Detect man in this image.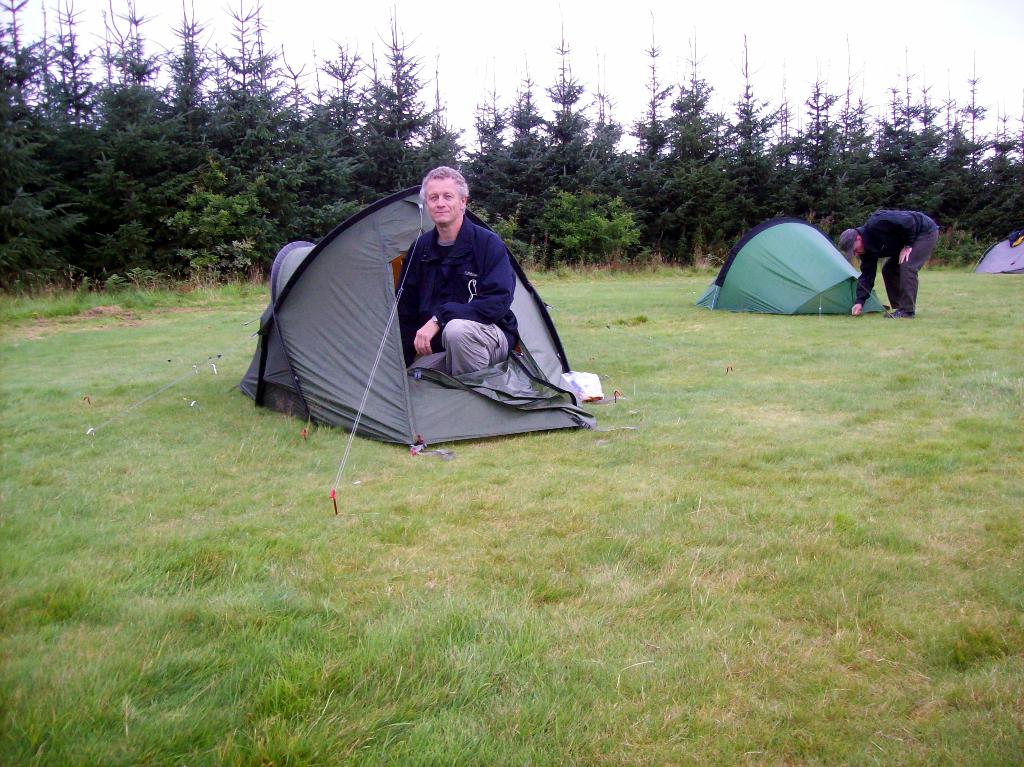
Detection: locate(395, 165, 520, 380).
